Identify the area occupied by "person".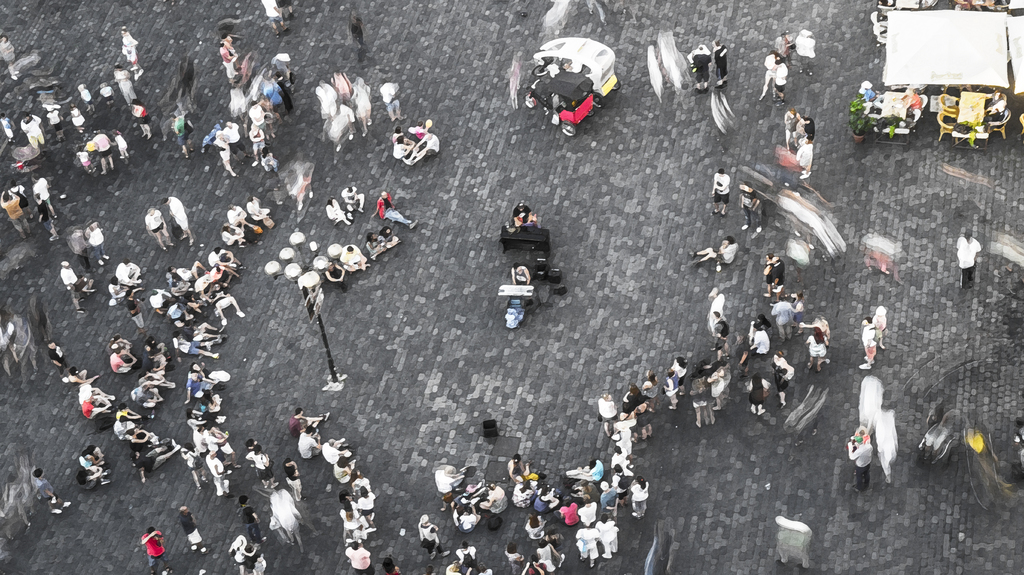
Area: 88/396/115/422.
